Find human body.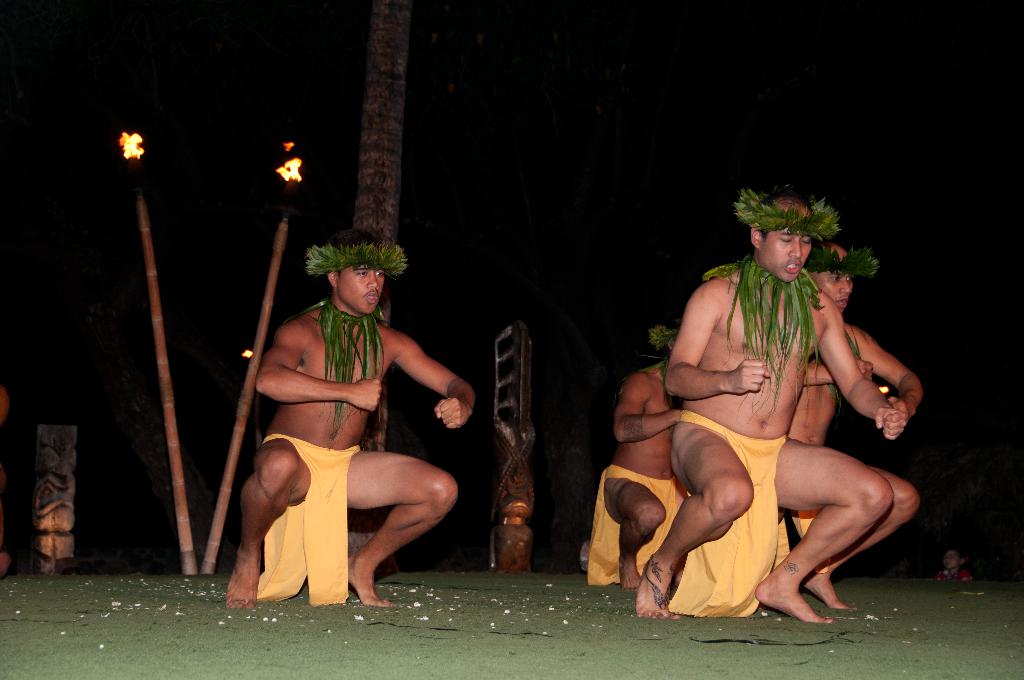
box=[228, 223, 477, 609].
